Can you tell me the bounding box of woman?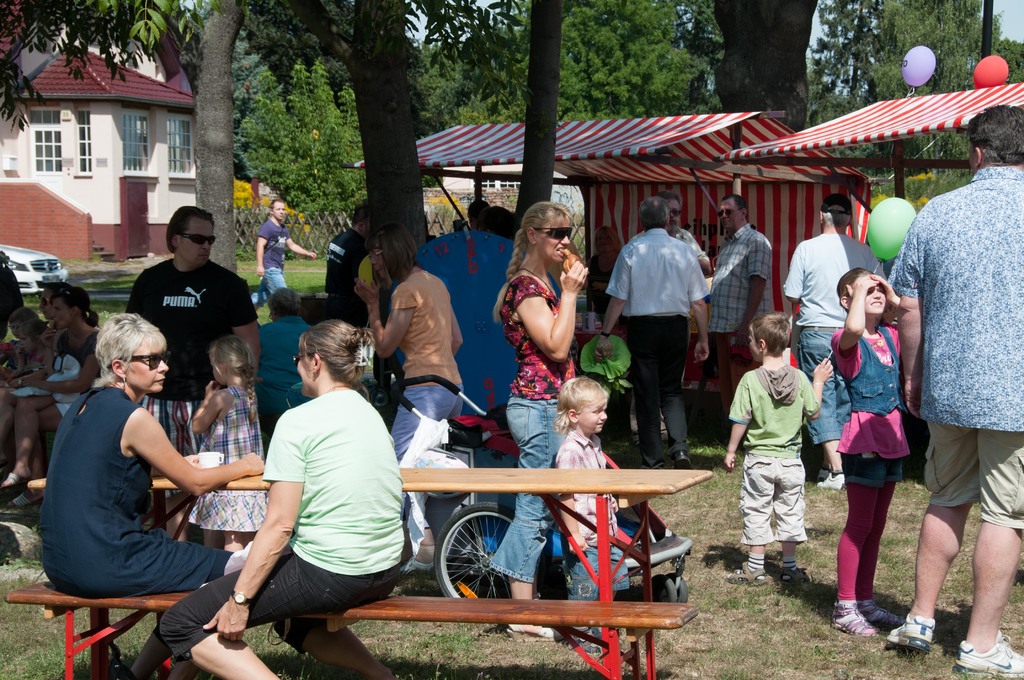
(252, 292, 325, 418).
